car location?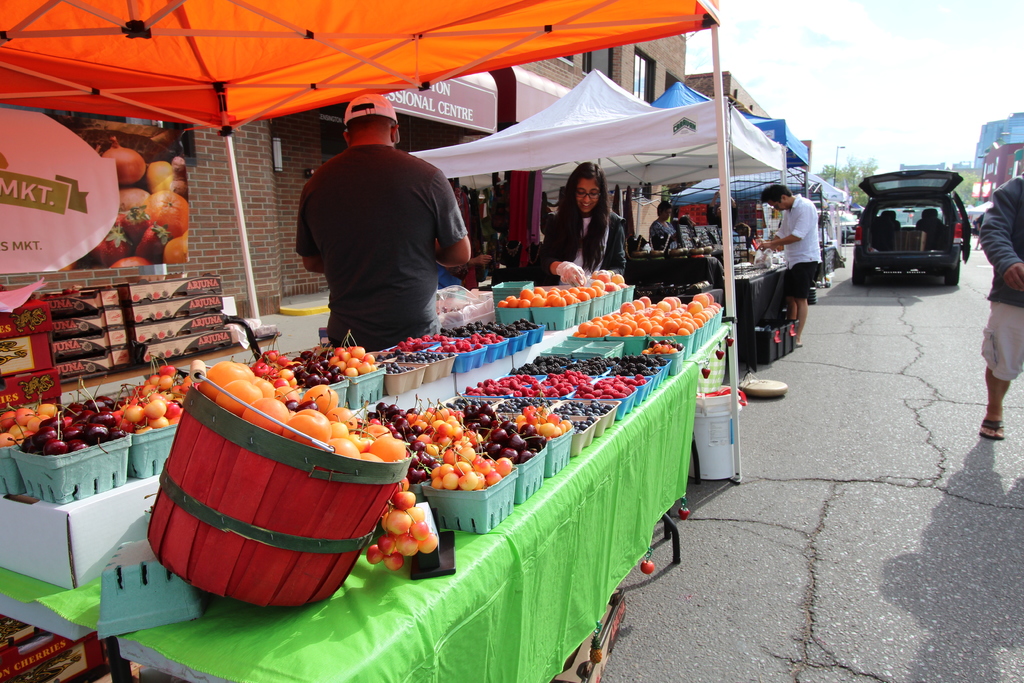
(852, 169, 970, 285)
